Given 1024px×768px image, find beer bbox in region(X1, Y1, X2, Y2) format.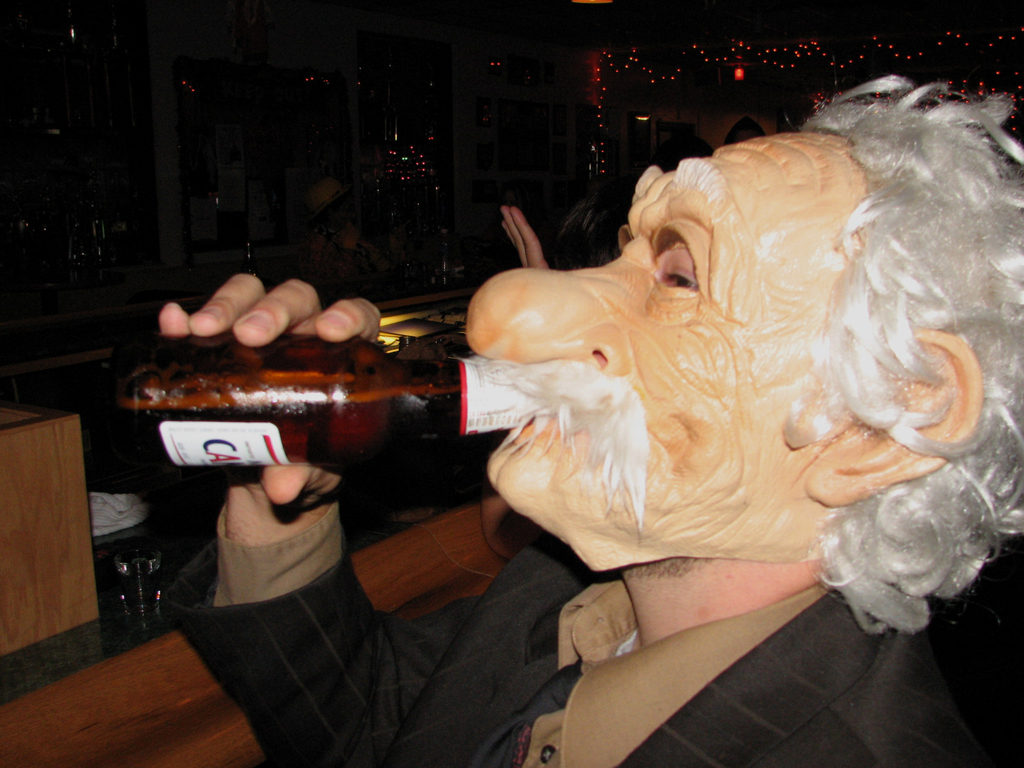
region(101, 331, 539, 465).
